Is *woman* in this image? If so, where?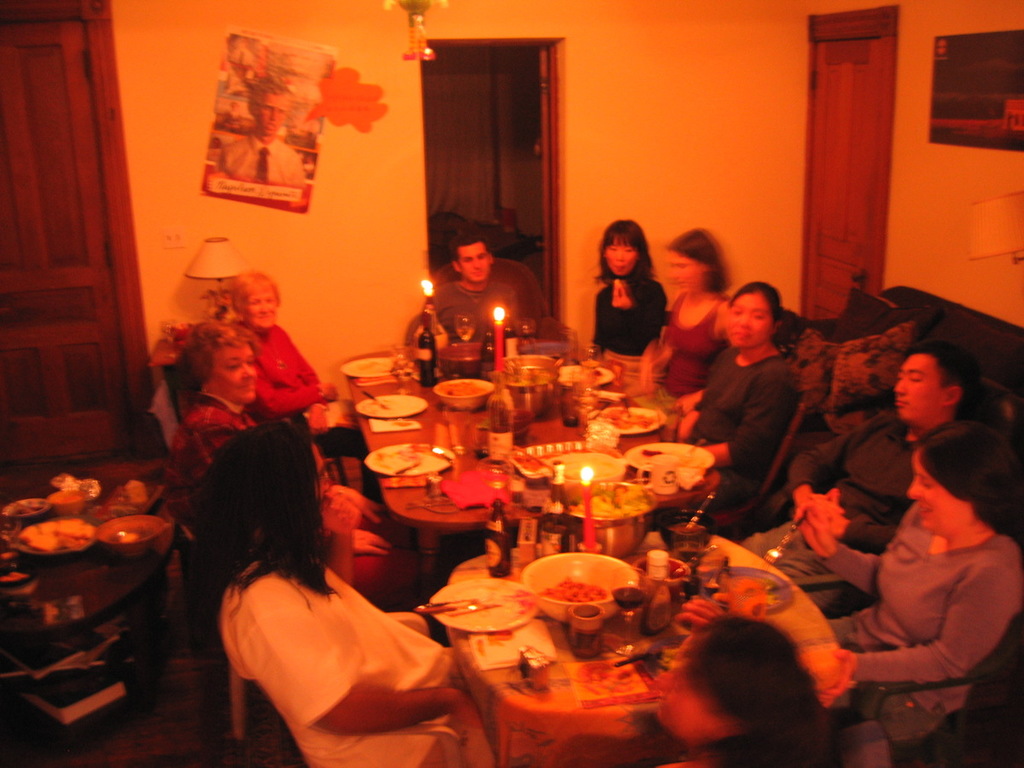
Yes, at 204/256/338/428.
